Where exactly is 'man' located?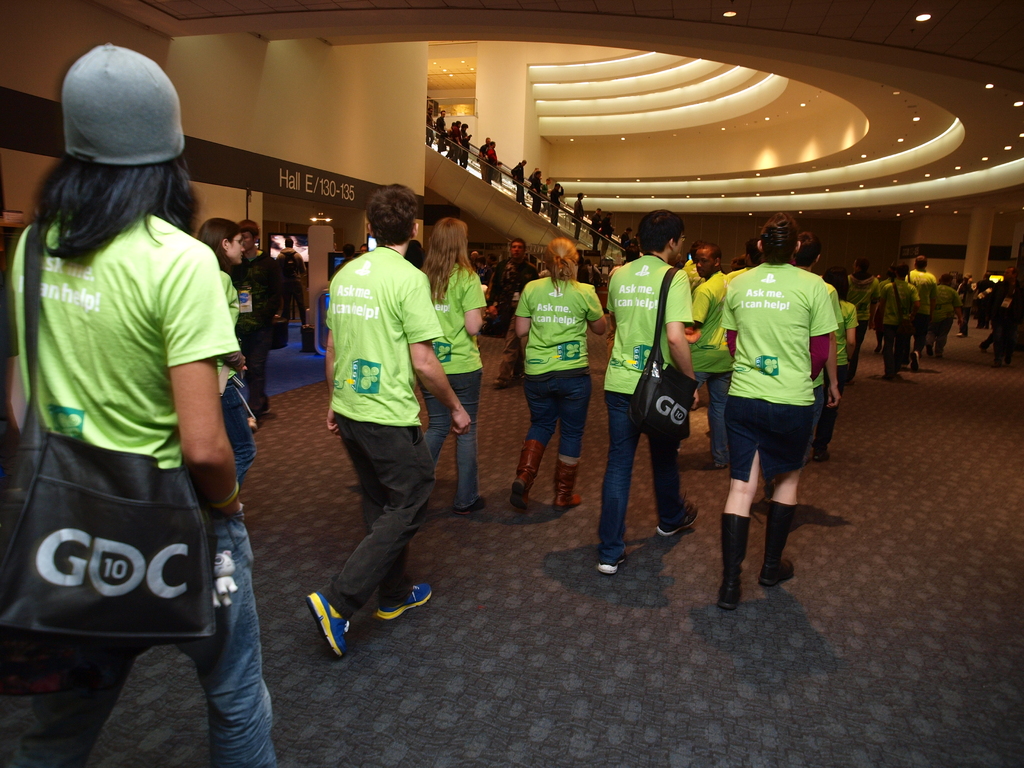
Its bounding box is [877, 263, 920, 390].
